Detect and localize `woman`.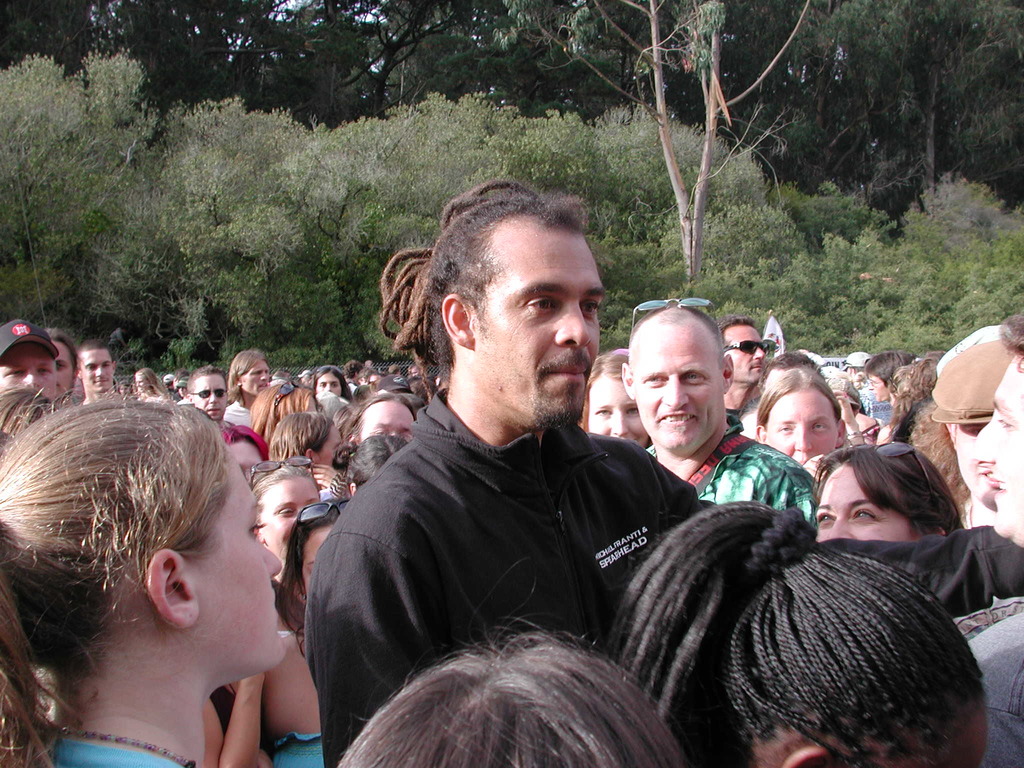
Localized at bbox(216, 496, 367, 767).
